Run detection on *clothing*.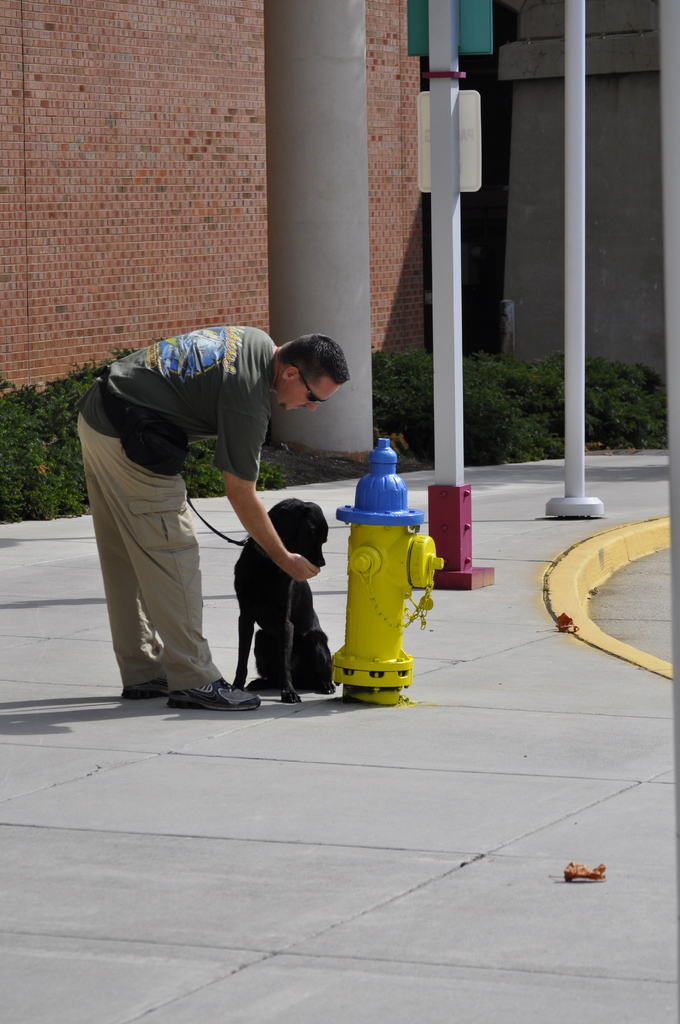
Result: left=77, top=291, right=292, bottom=691.
